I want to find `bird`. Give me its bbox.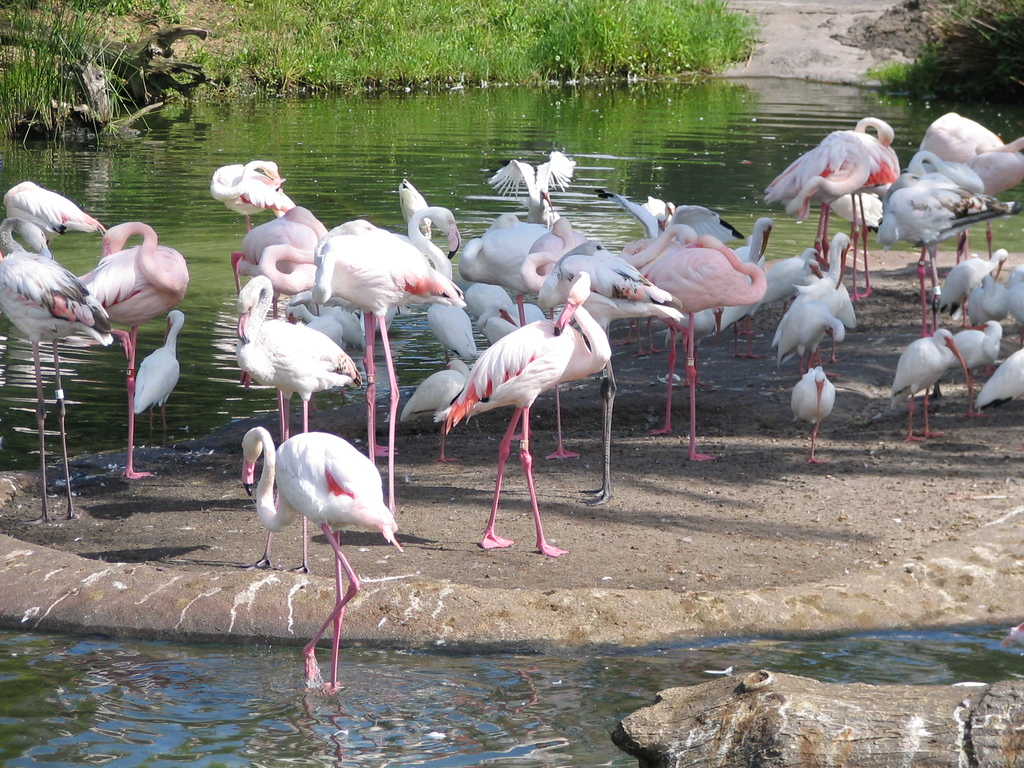
<box>935,244,1010,332</box>.
